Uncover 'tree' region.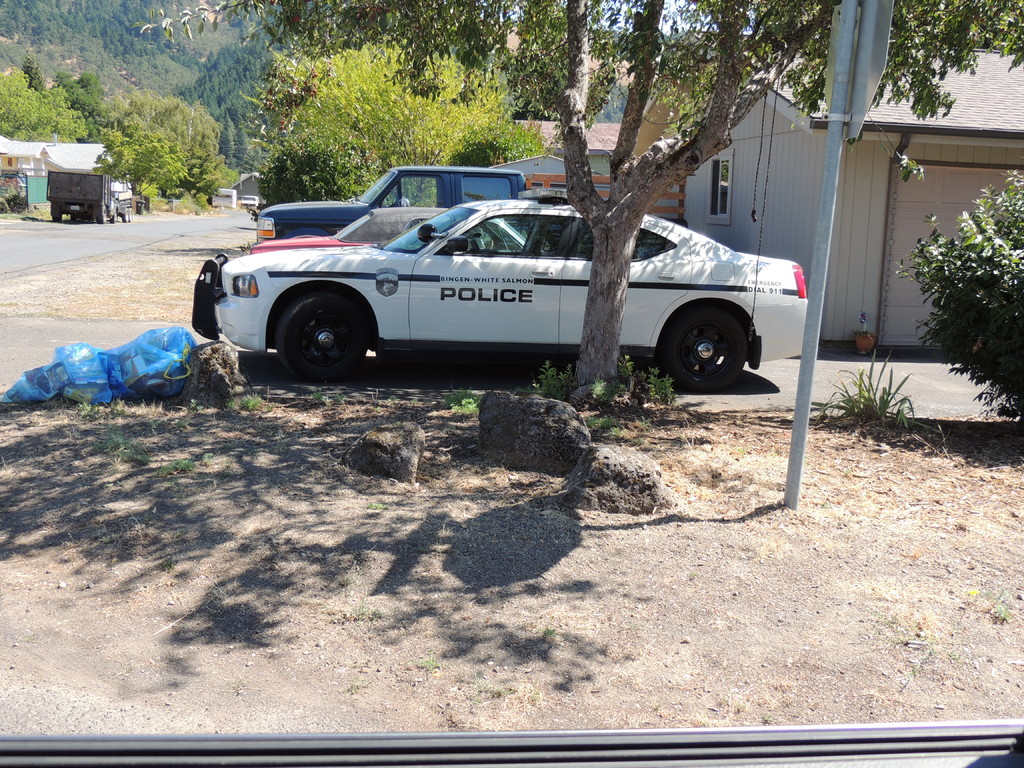
Uncovered: 124, 90, 221, 154.
